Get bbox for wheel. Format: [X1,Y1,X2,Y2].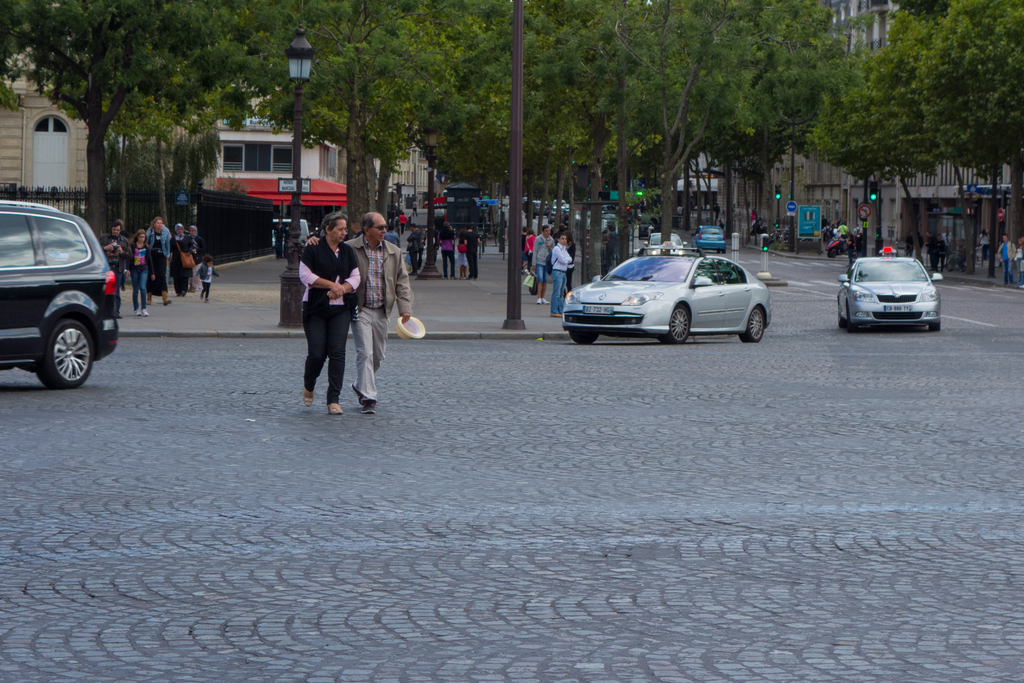
[716,249,728,253].
